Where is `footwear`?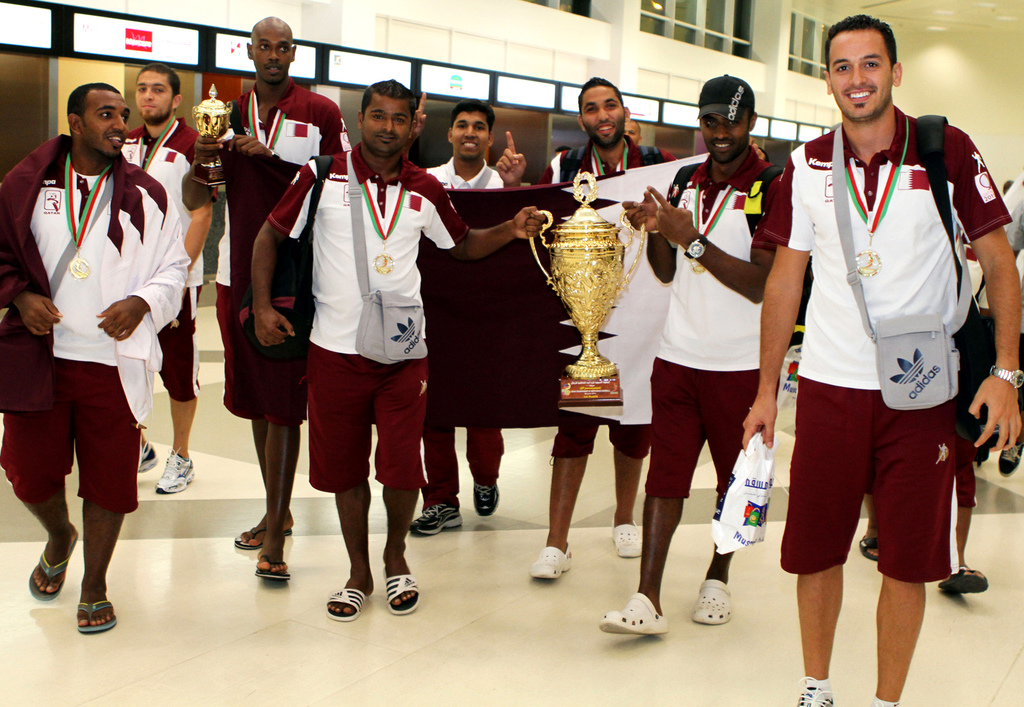
select_region(156, 444, 196, 491).
